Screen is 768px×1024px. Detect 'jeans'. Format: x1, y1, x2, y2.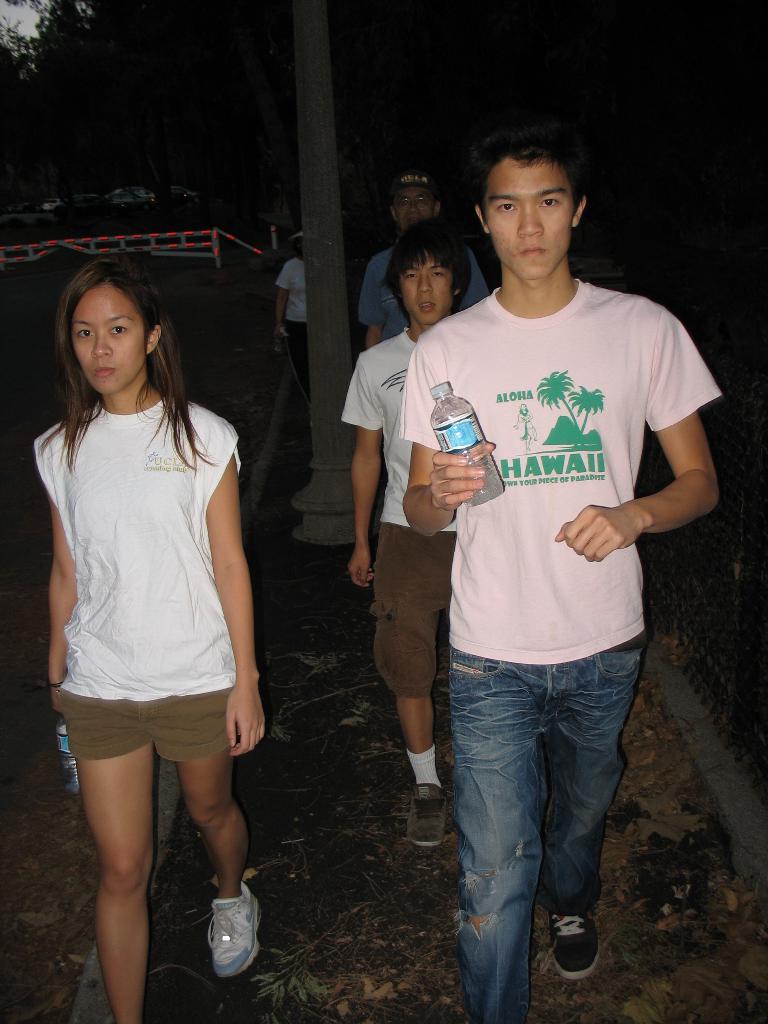
433, 645, 630, 1006.
